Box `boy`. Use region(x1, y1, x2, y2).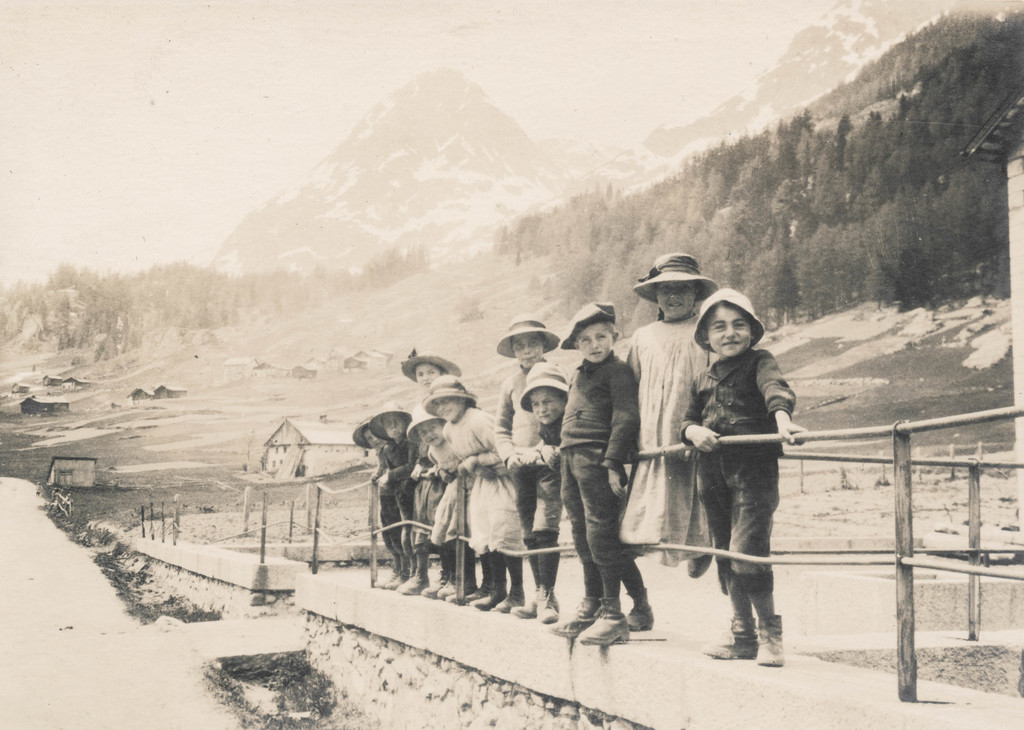
region(507, 359, 572, 461).
